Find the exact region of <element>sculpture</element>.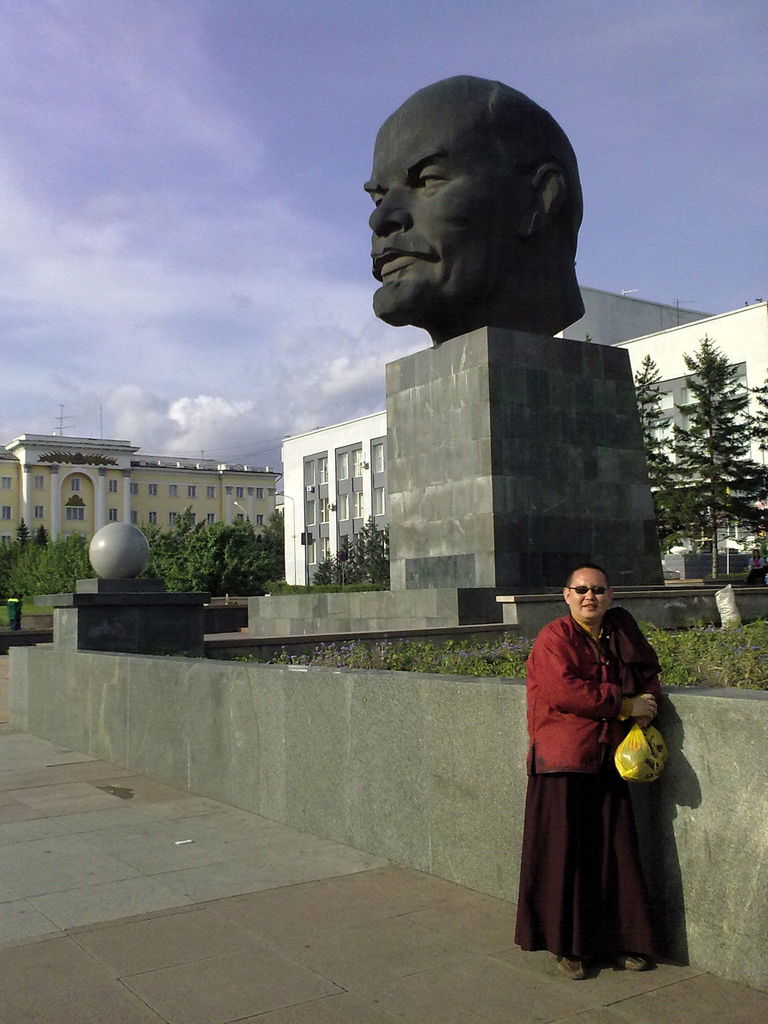
Exact region: region(335, 78, 605, 414).
